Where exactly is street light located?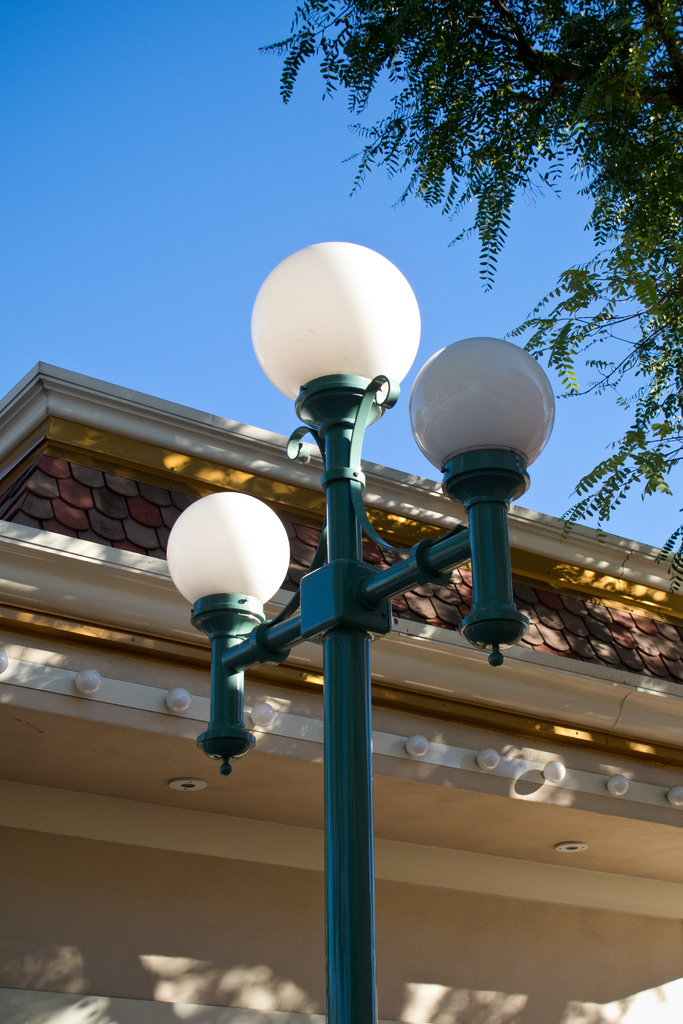
Its bounding box is <region>169, 234, 557, 1023</region>.
